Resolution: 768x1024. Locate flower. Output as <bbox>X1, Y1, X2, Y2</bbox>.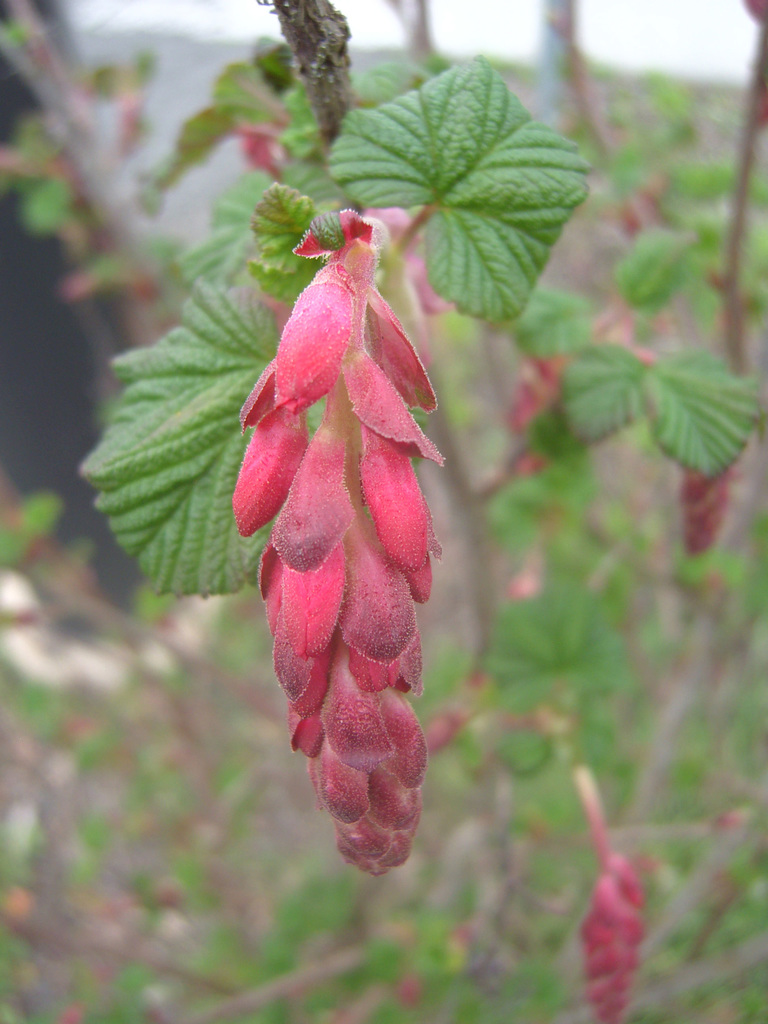
<bbox>230, 208, 441, 870</bbox>.
